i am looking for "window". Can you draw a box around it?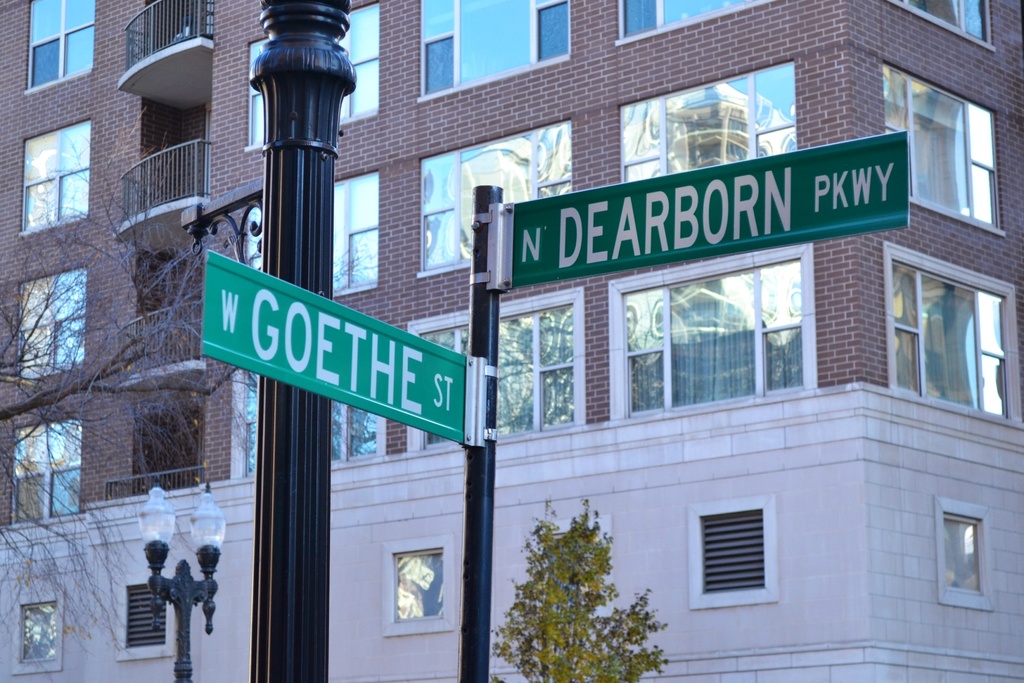
Sure, the bounding box is crop(116, 562, 173, 658).
